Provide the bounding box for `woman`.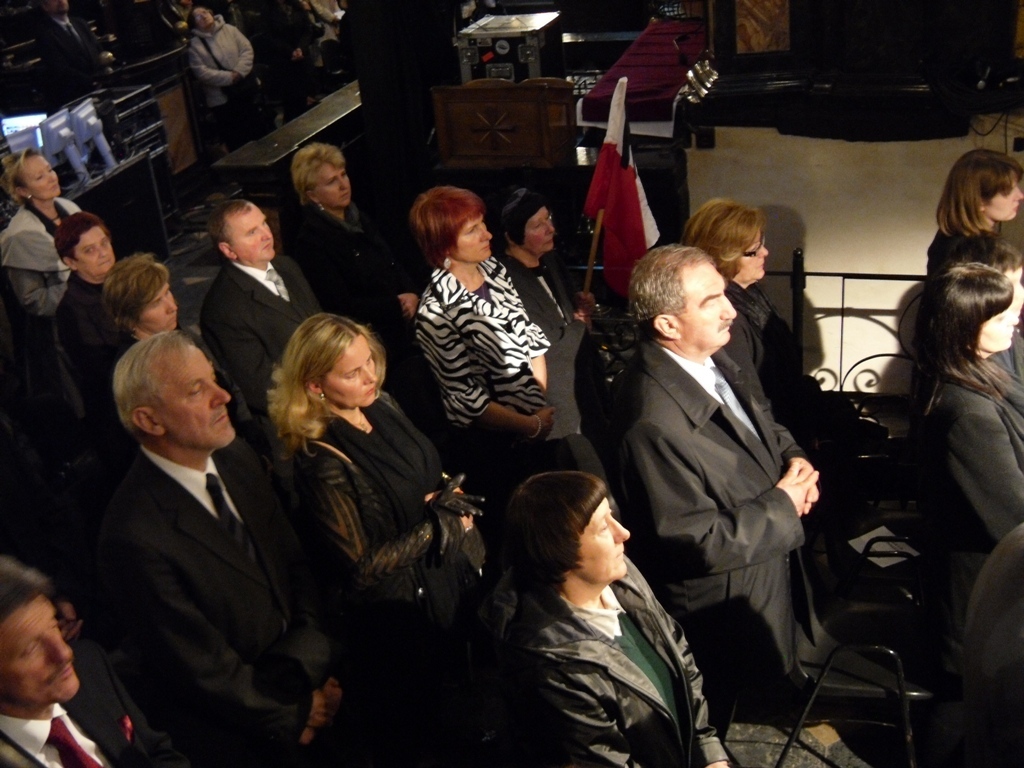
[left=679, top=198, right=890, bottom=445].
